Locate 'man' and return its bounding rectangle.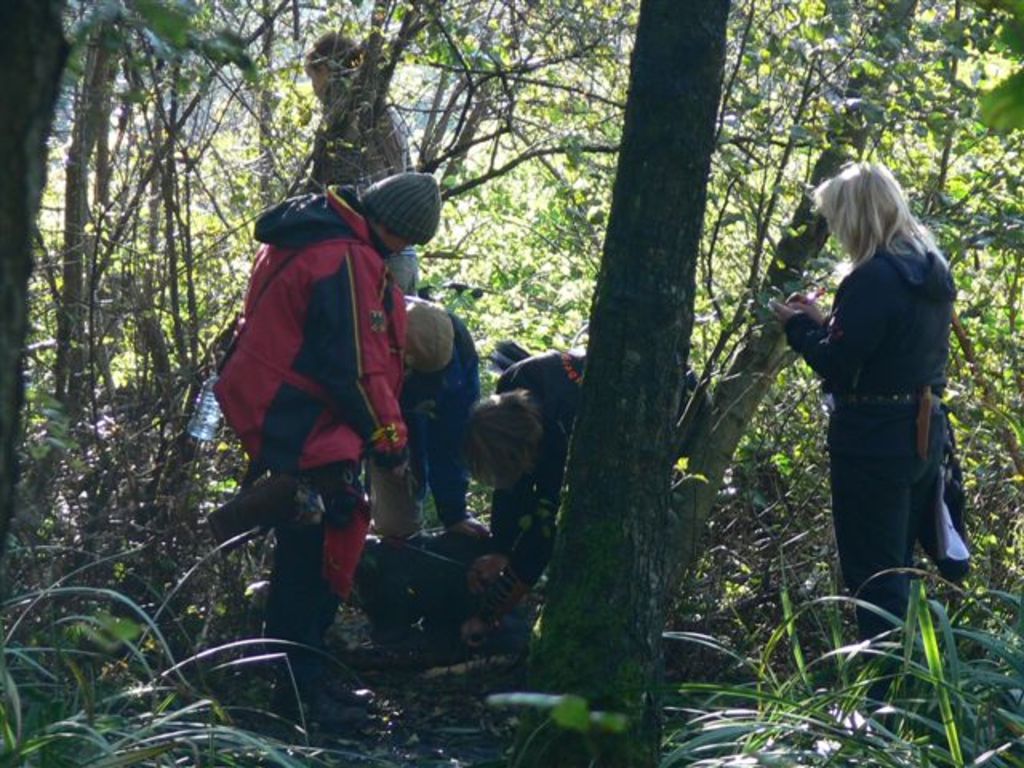
pyautogui.locateOnScreen(381, 288, 488, 581).
